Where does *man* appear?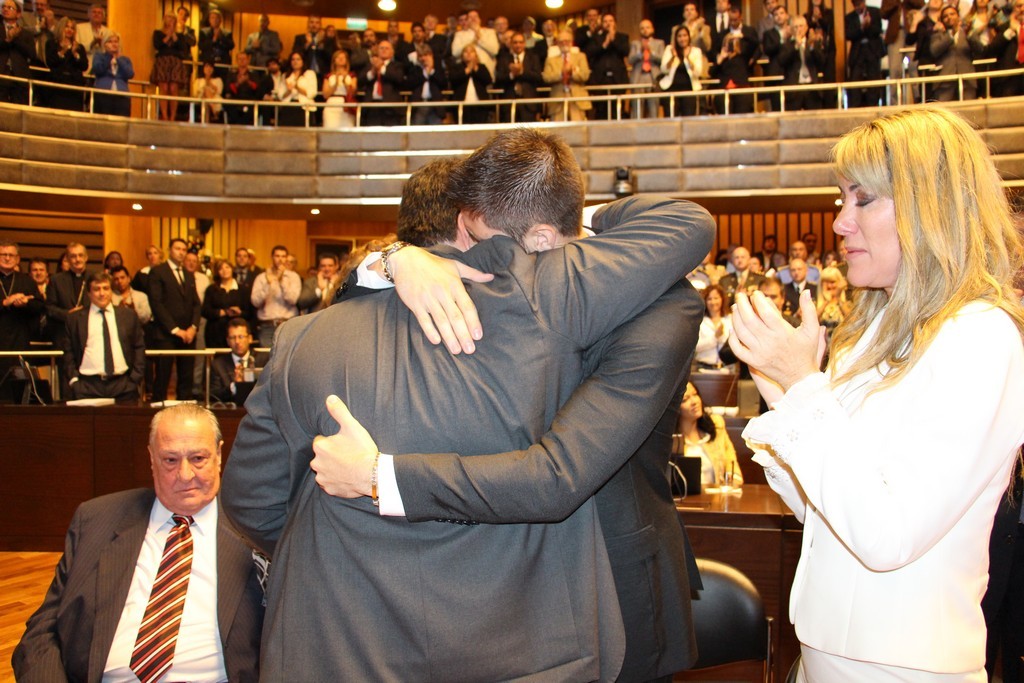
Appears at detection(108, 264, 147, 321).
